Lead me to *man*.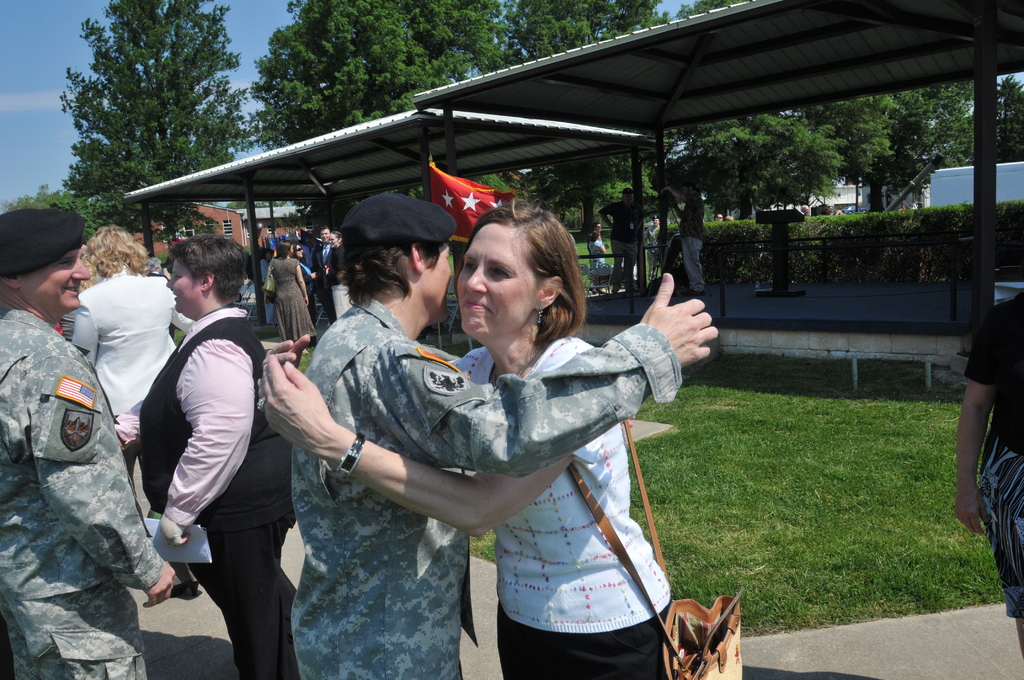
Lead to select_region(313, 220, 339, 324).
